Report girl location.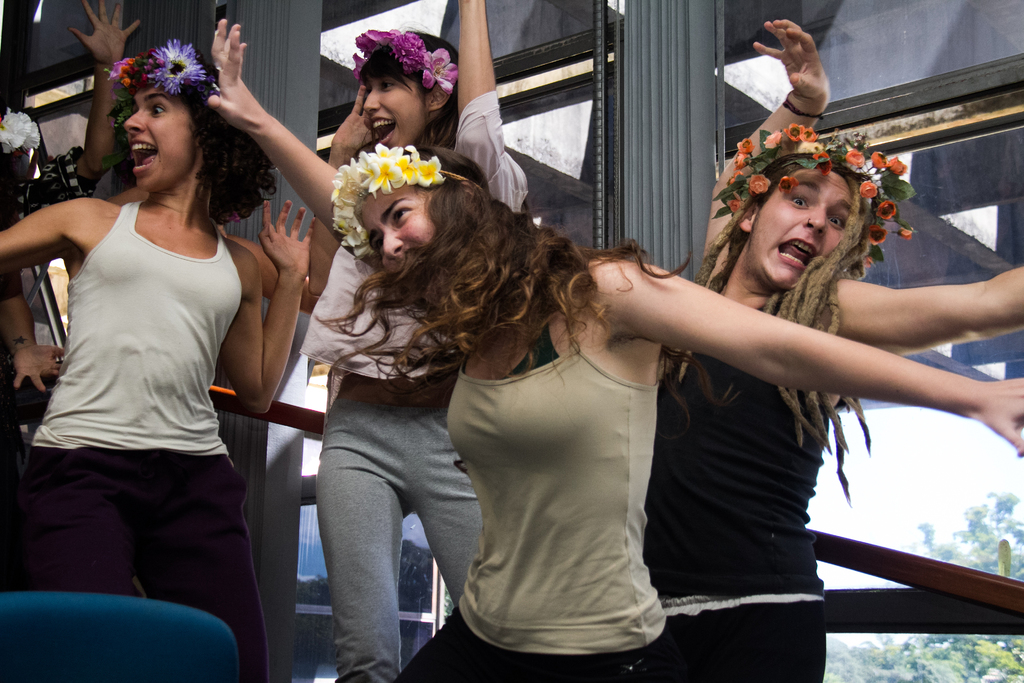
Report: 301,0,530,678.
